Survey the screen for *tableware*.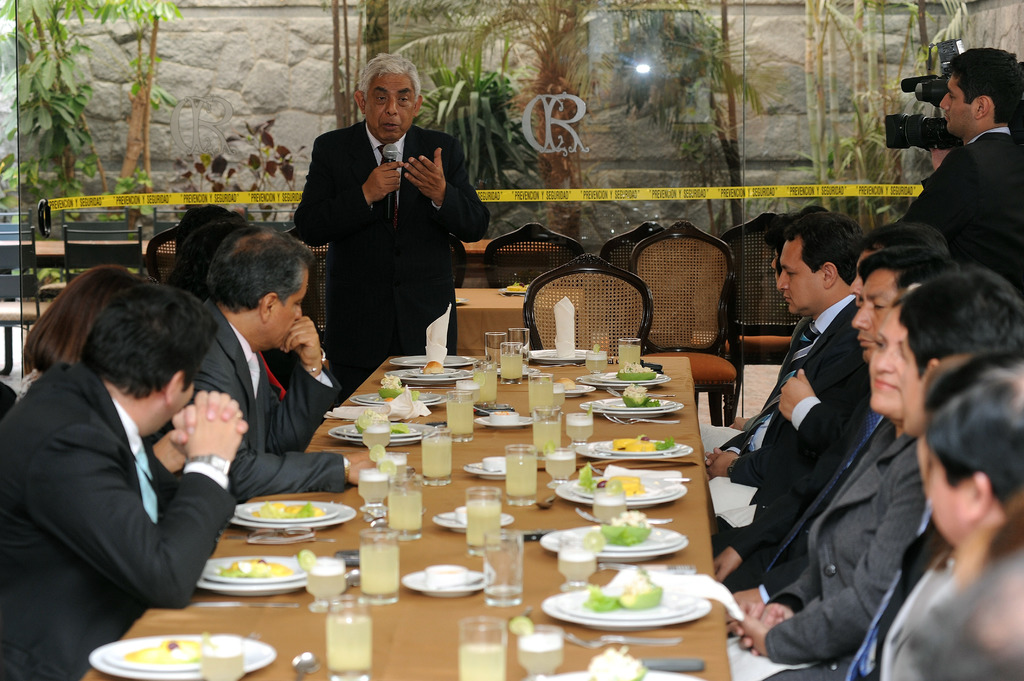
Survey found: select_region(476, 406, 491, 414).
